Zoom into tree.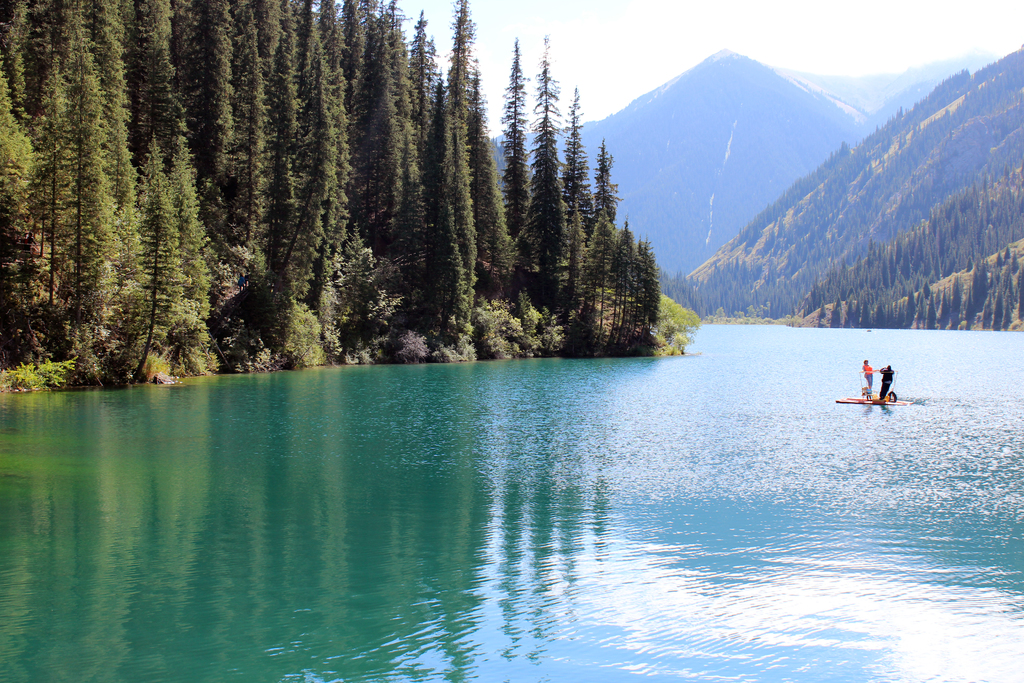
Zoom target: bbox=[424, 83, 483, 333].
